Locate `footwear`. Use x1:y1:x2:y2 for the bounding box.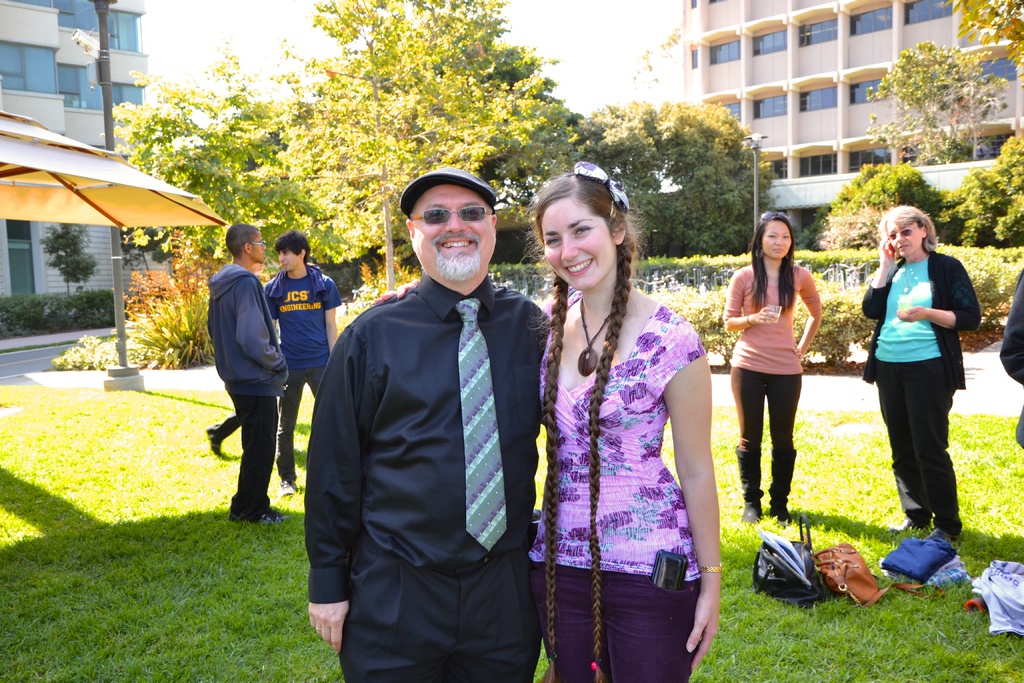
743:497:761:523.
